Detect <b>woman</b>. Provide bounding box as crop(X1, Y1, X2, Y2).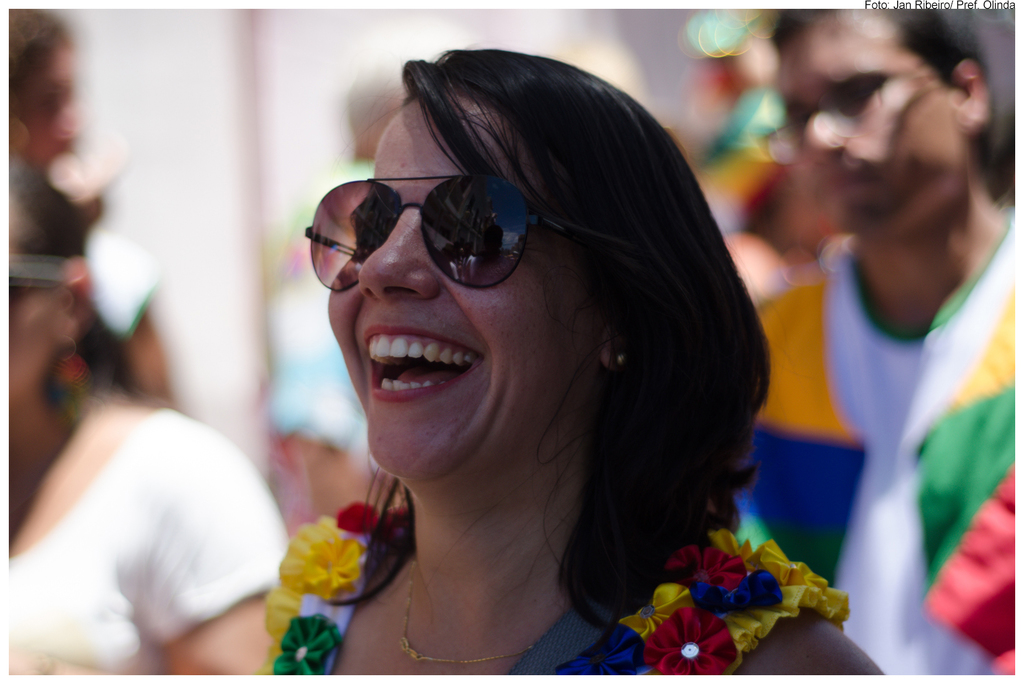
crop(225, 34, 837, 683).
